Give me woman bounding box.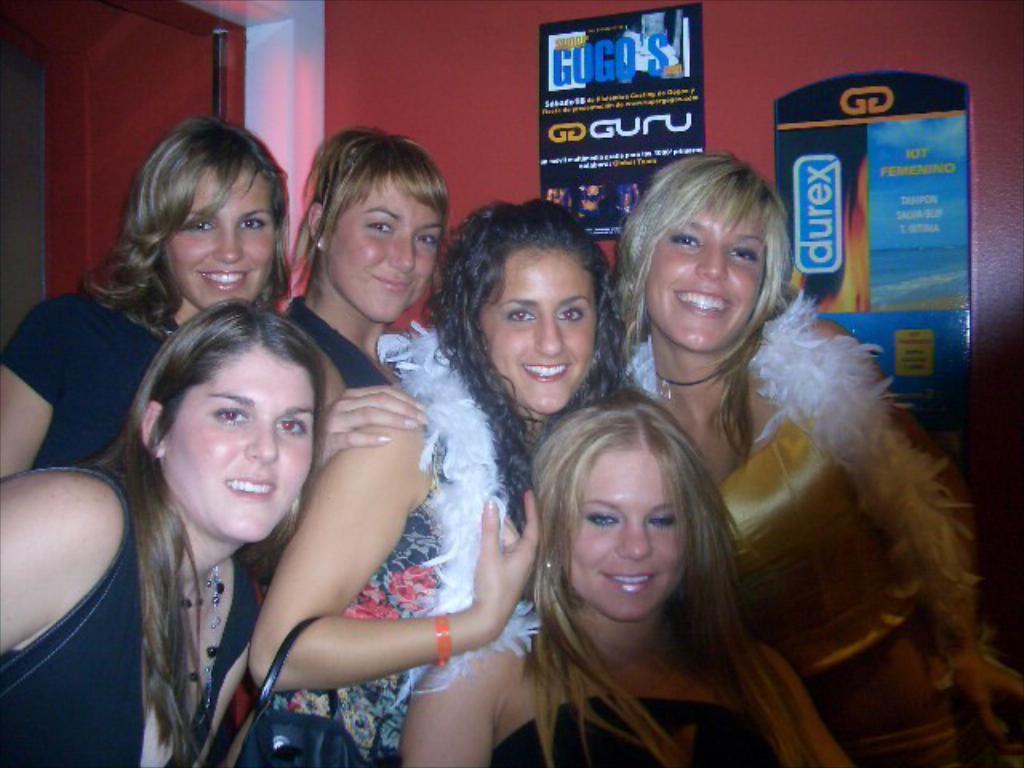
<region>603, 155, 1022, 765</region>.
